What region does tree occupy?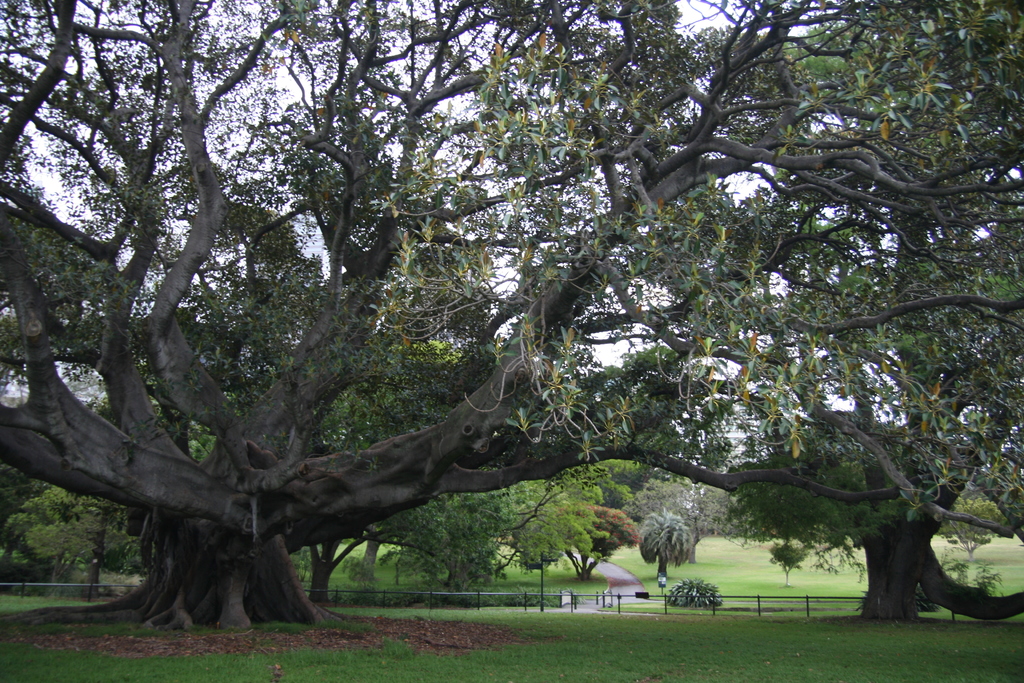
rect(640, 510, 691, 577).
